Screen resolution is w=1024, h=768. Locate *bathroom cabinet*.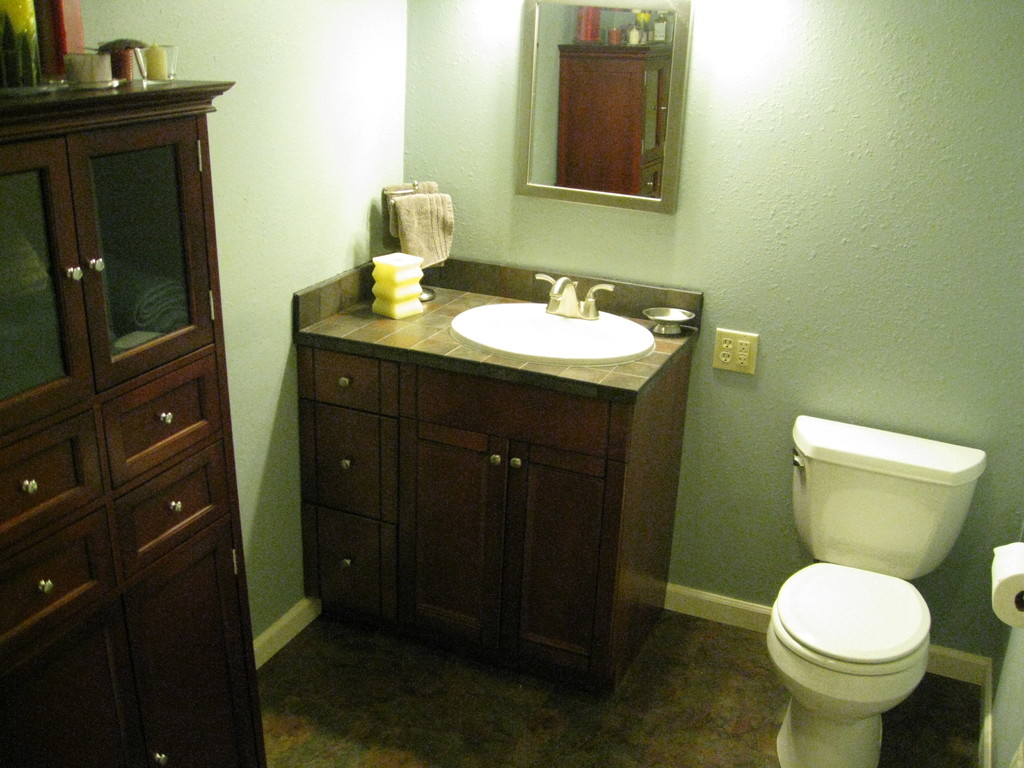
<box>300,344,696,704</box>.
